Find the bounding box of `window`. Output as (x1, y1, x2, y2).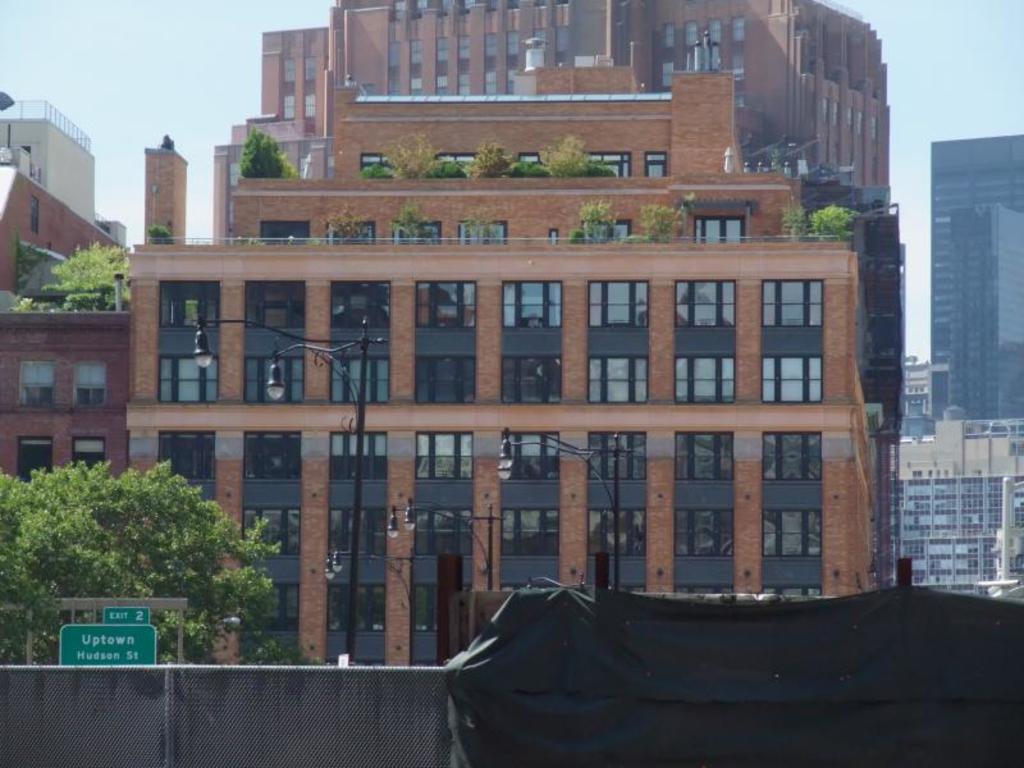
(758, 276, 826, 401).
